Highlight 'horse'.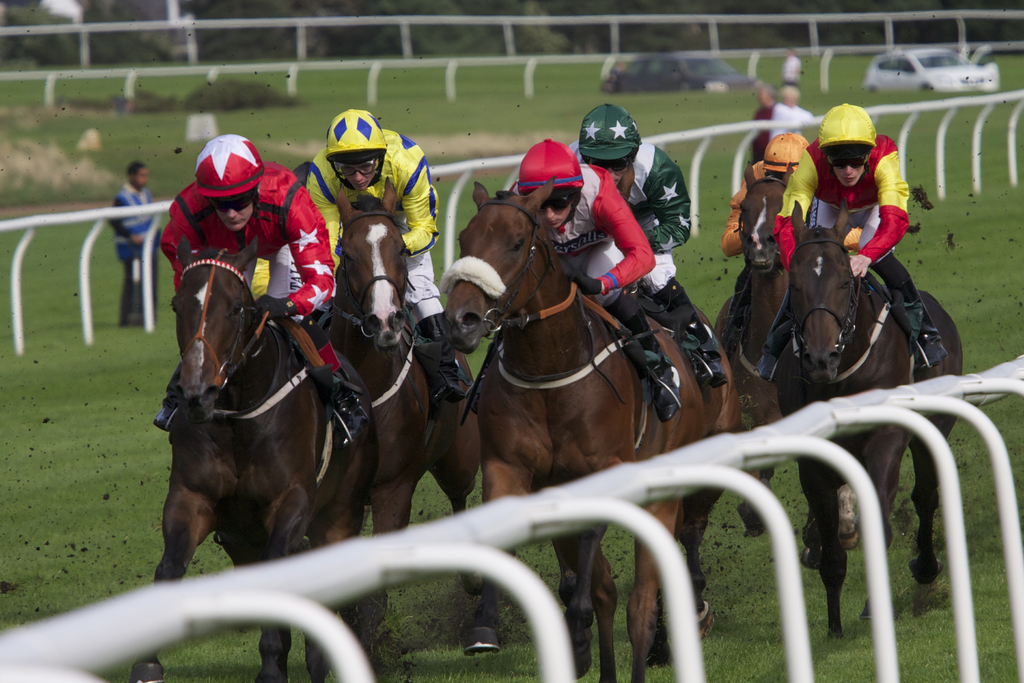
Highlighted region: region(131, 233, 381, 682).
